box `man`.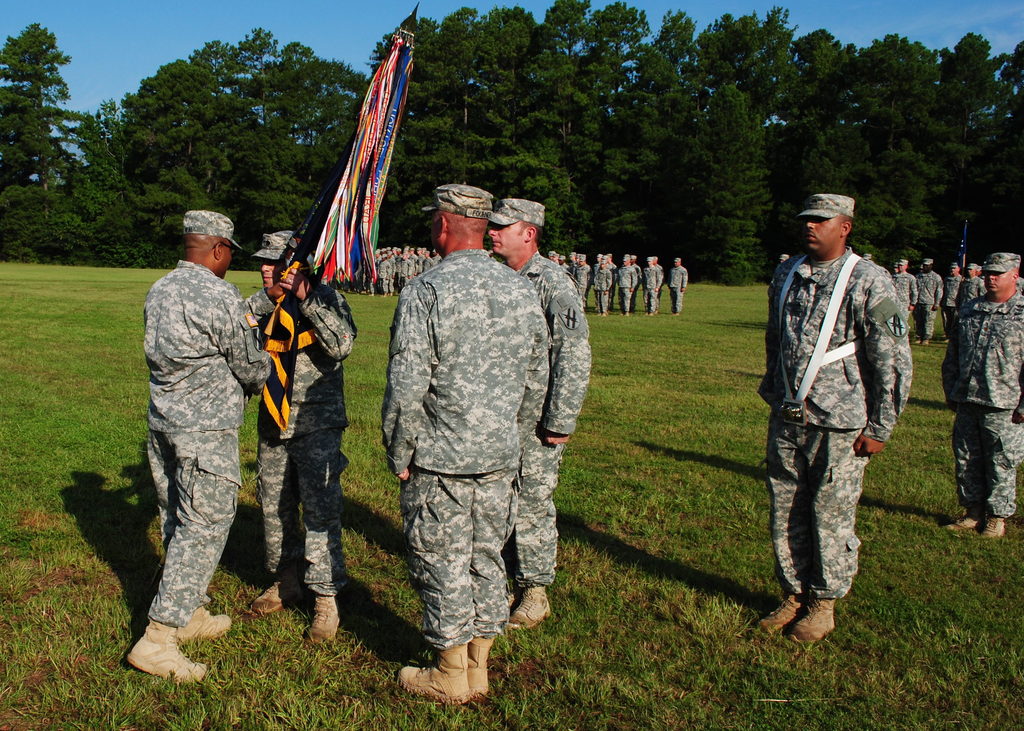
x1=947 y1=266 x2=956 y2=321.
